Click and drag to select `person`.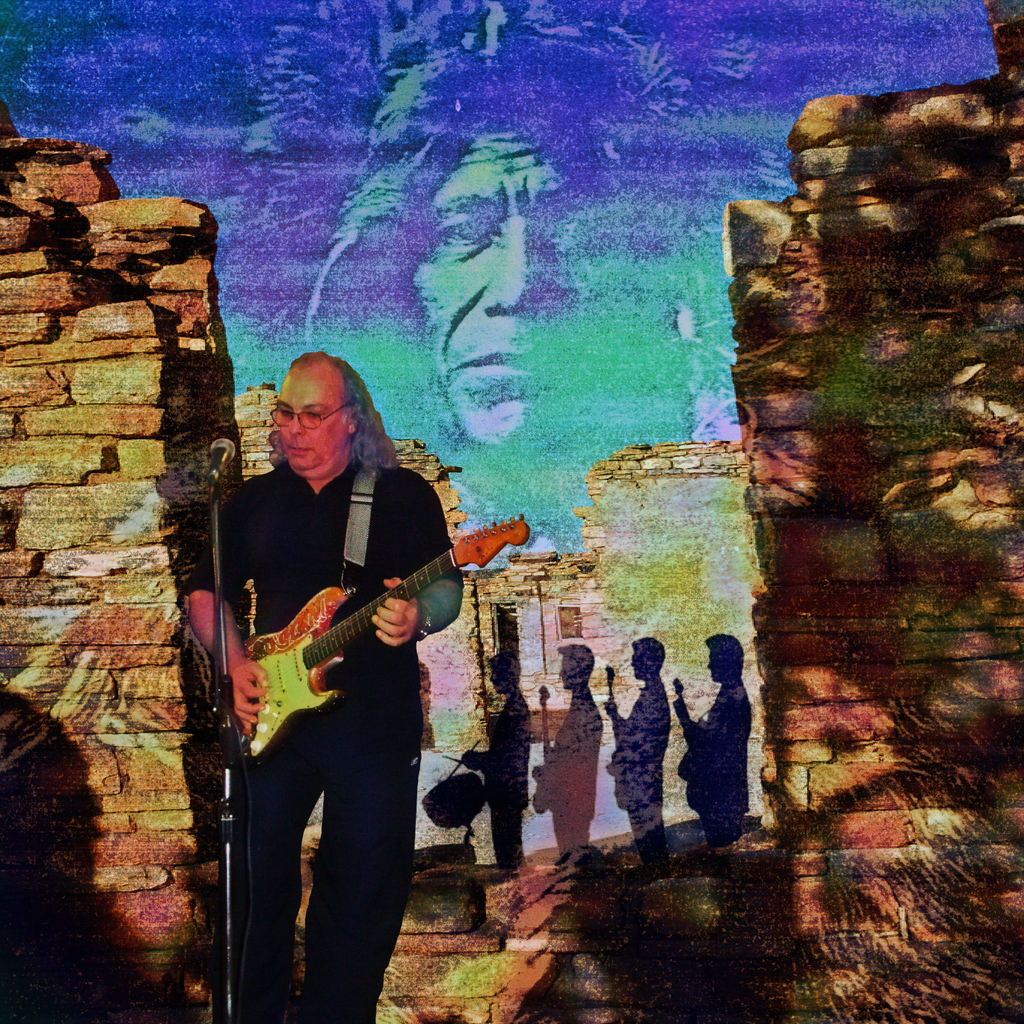
Selection: [left=671, top=636, right=756, bottom=856].
